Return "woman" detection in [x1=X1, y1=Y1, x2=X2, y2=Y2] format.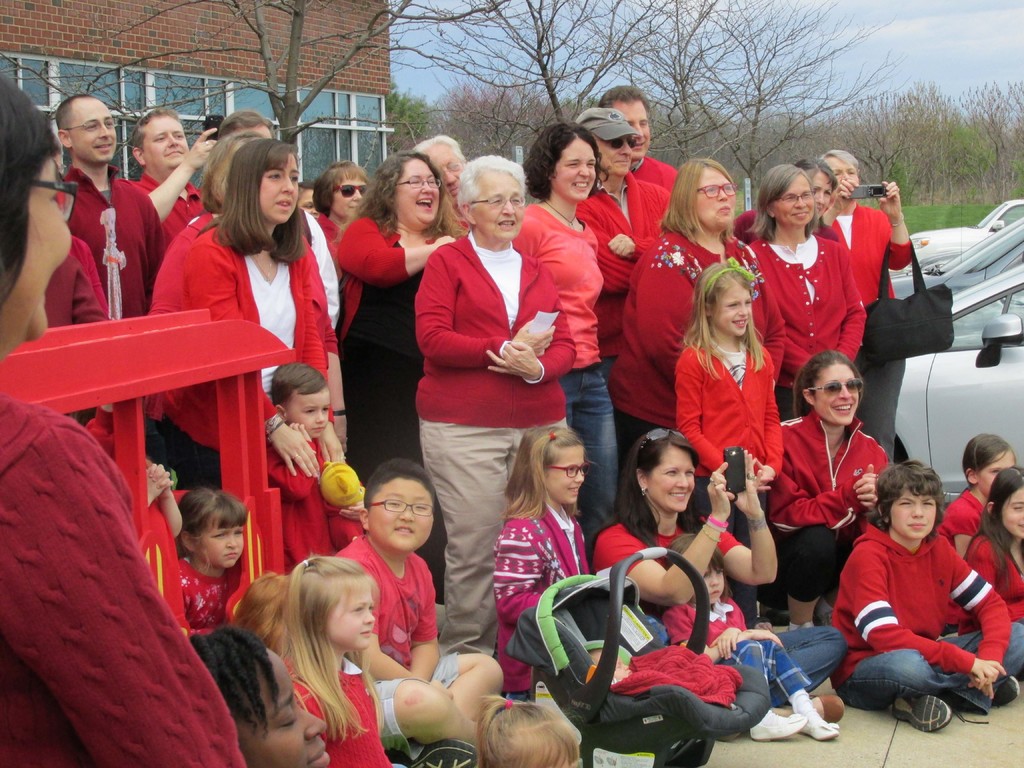
[x1=740, y1=163, x2=874, y2=434].
